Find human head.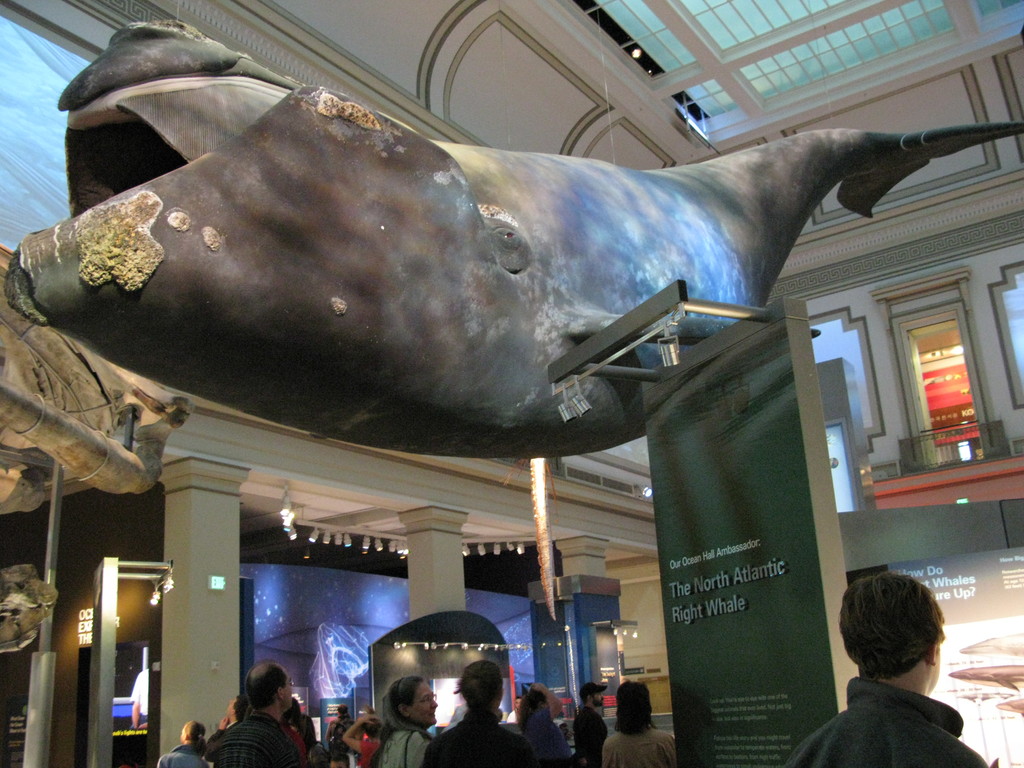
Rect(845, 584, 958, 703).
